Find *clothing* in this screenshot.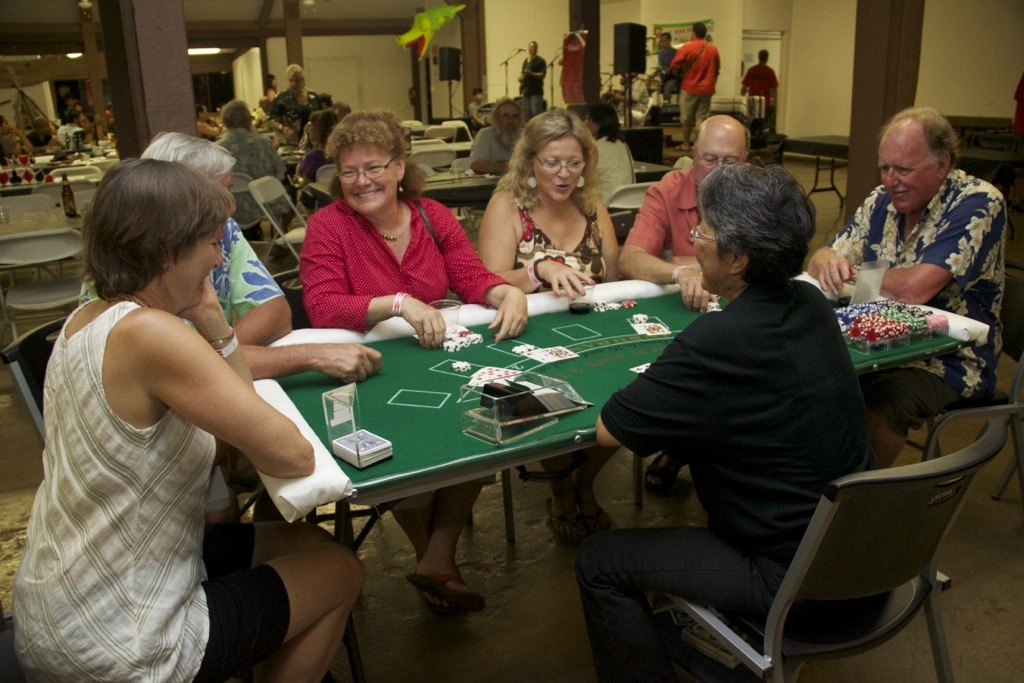
The bounding box for *clothing* is 739:62:778:109.
